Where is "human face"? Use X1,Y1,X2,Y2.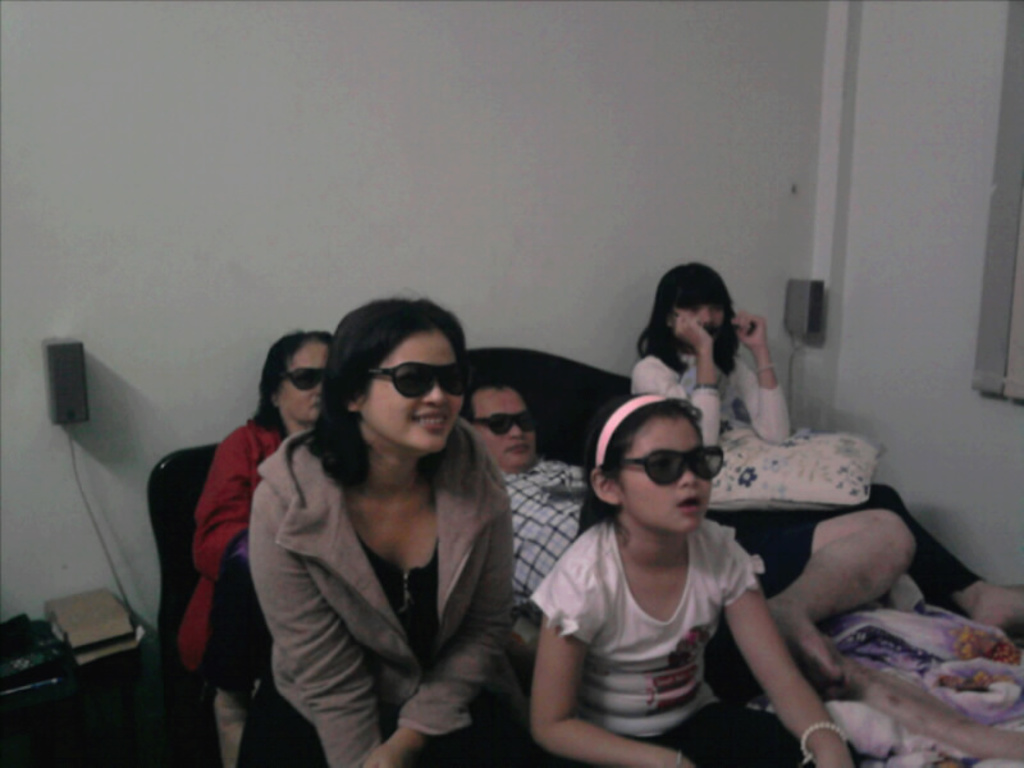
671,303,737,344.
